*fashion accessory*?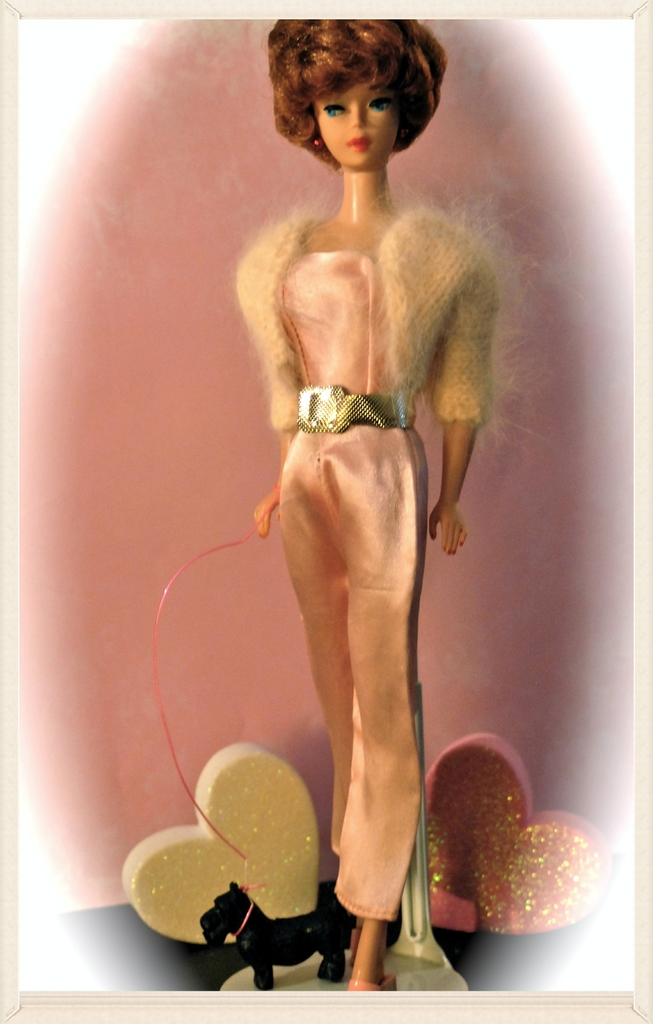
select_region(312, 136, 323, 152)
